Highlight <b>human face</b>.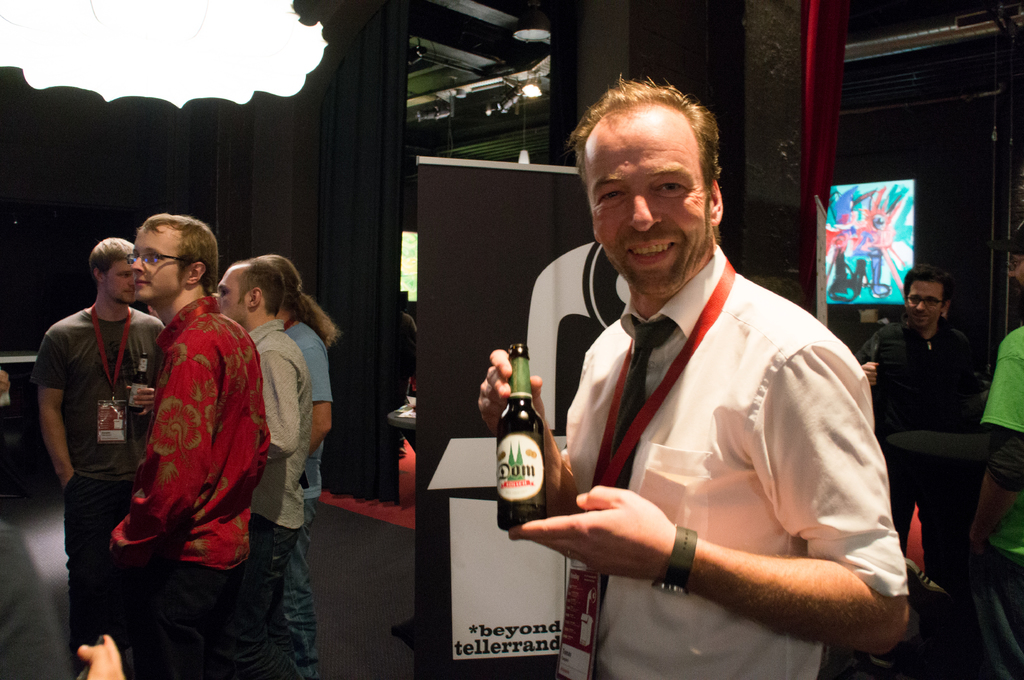
Highlighted region: bbox(102, 251, 138, 308).
